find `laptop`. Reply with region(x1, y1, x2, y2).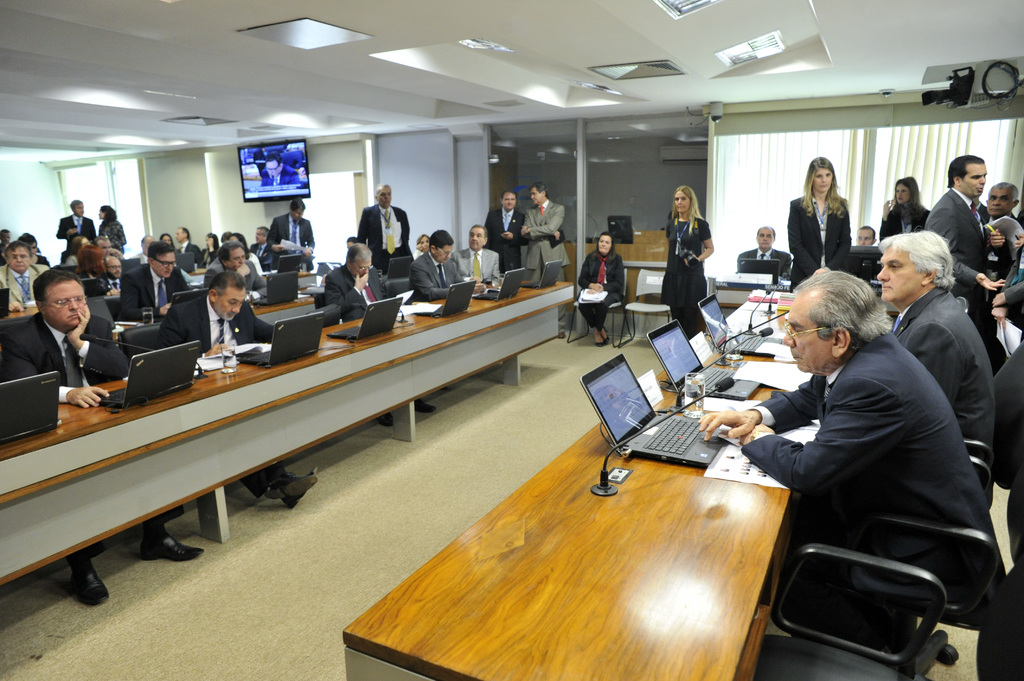
region(278, 252, 301, 271).
